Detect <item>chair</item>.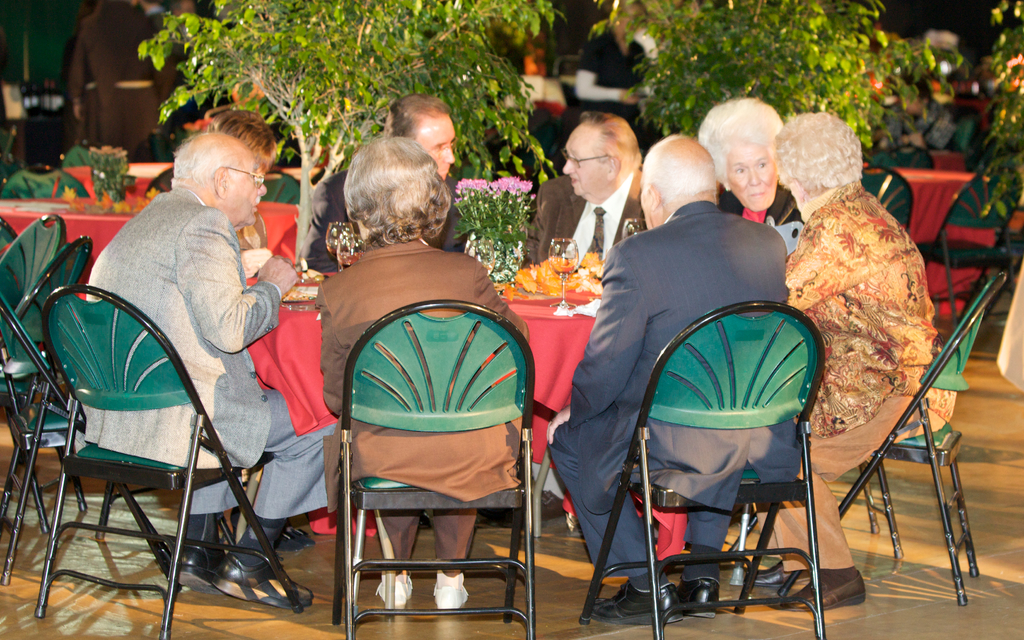
Detected at 0:159:88:199.
